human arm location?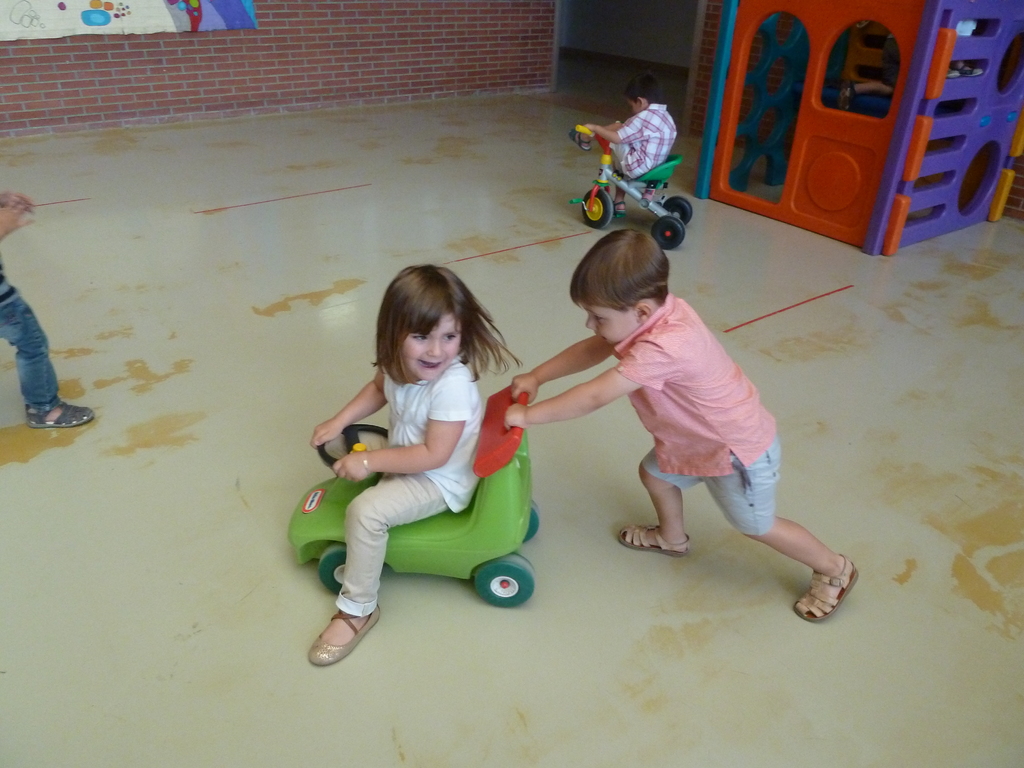
{"x1": 3, "y1": 190, "x2": 28, "y2": 213}
